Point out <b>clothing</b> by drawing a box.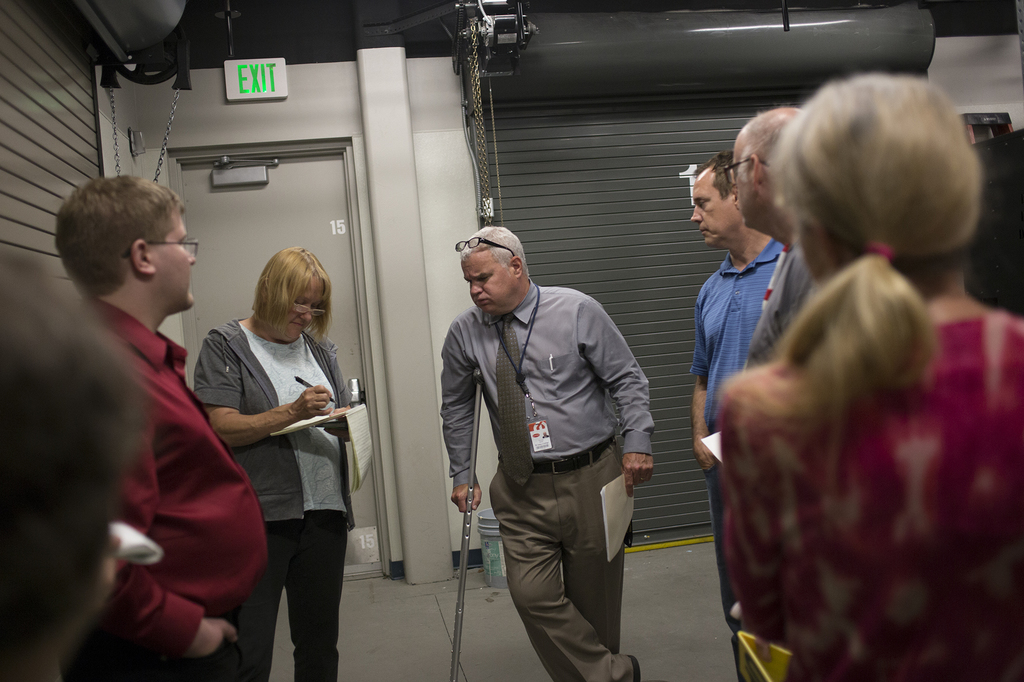
{"left": 92, "top": 300, "right": 264, "bottom": 681}.
